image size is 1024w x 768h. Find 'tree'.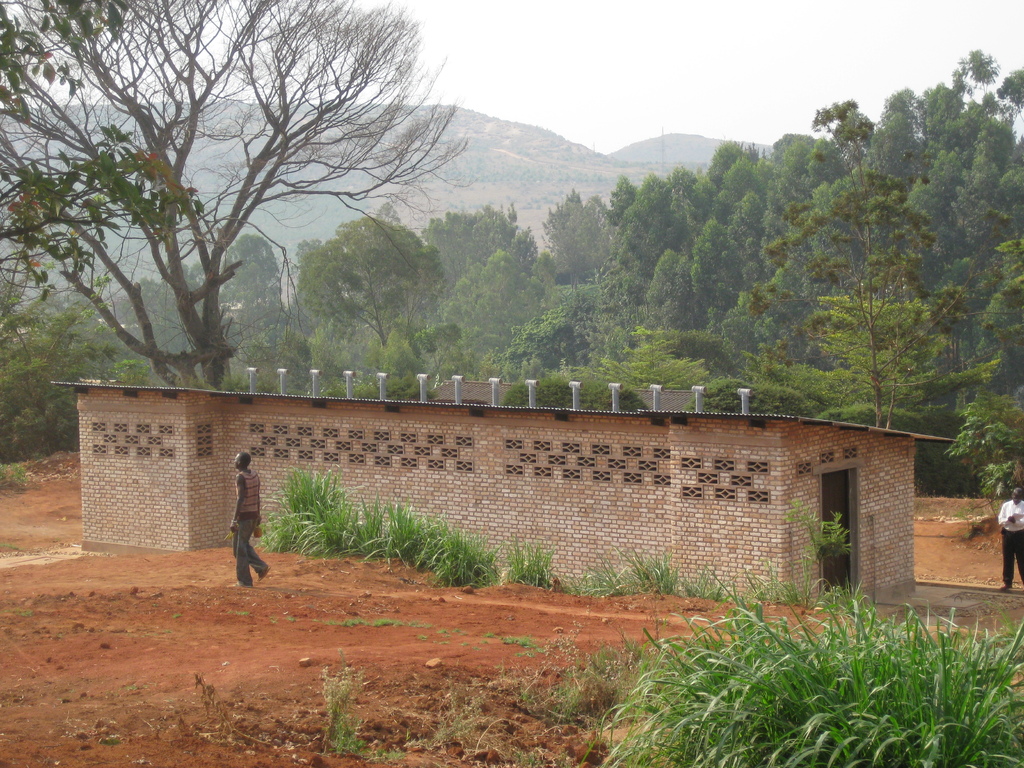
pyautogui.locateOnScreen(501, 265, 700, 403).
